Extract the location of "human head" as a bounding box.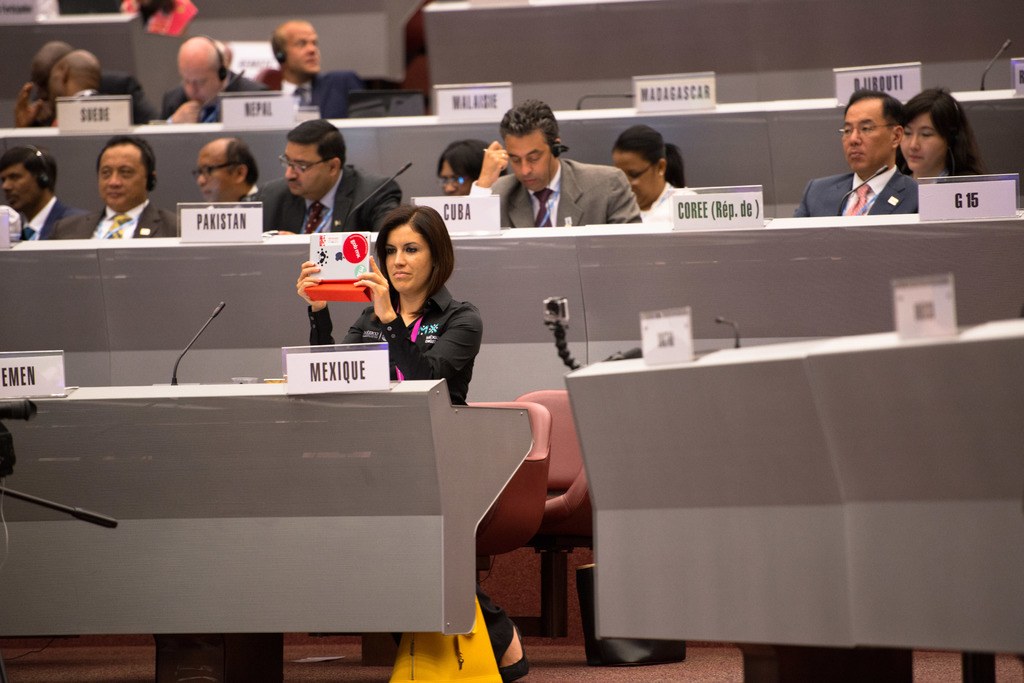
x1=614 y1=125 x2=666 y2=206.
